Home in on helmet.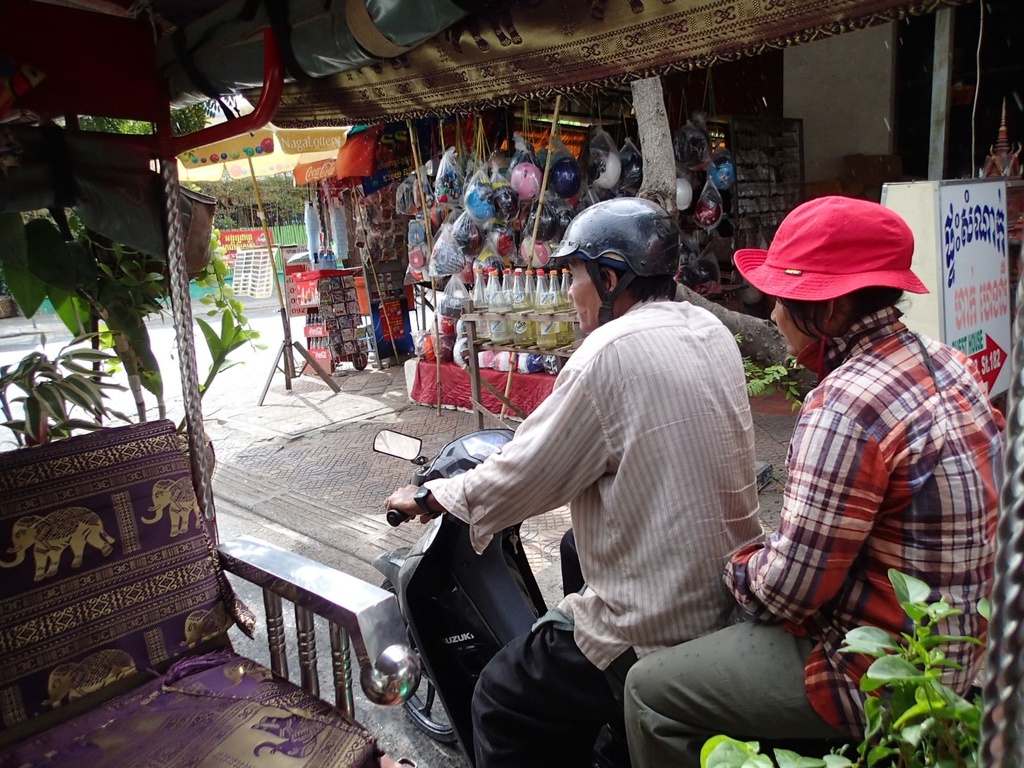
Homed in at x1=458 y1=255 x2=471 y2=291.
